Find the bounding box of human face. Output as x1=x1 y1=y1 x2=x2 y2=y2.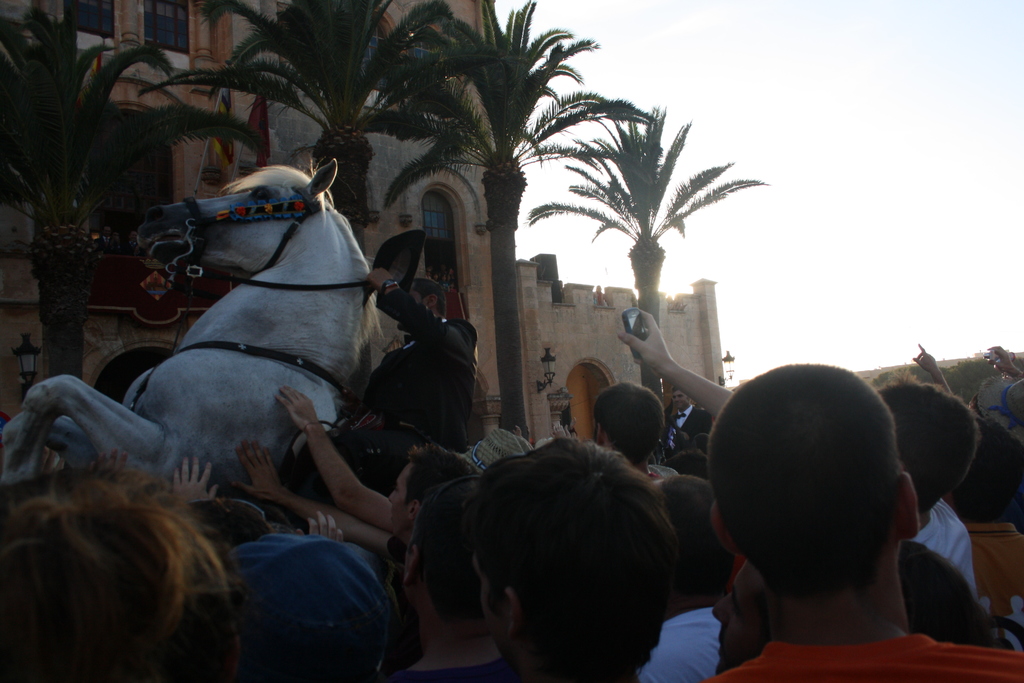
x1=671 y1=386 x2=689 y2=414.
